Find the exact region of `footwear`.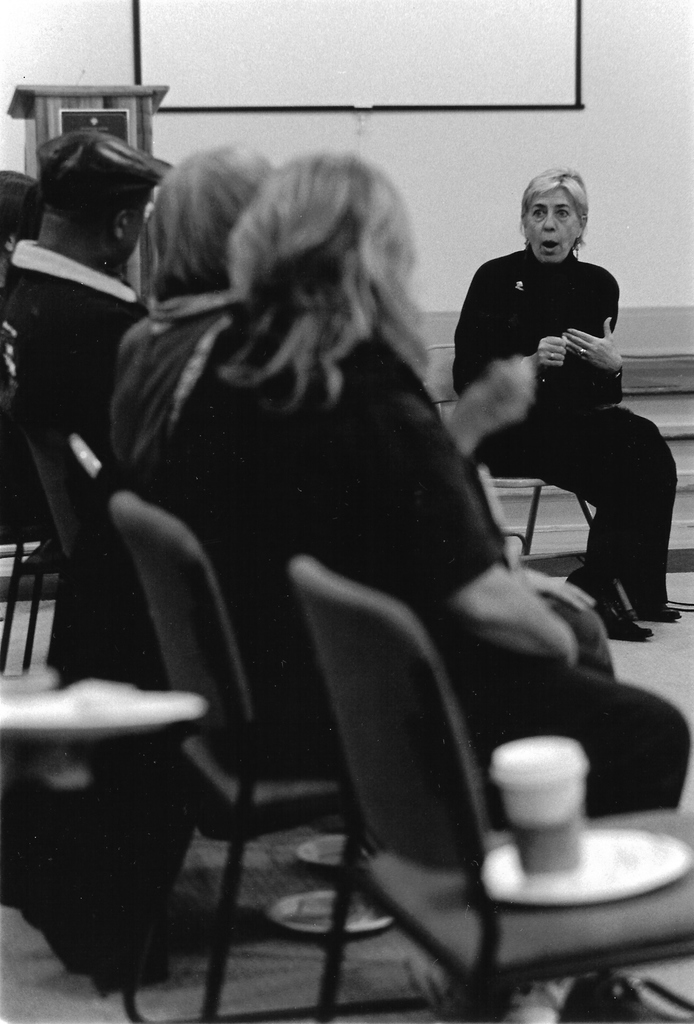
Exact region: left=622, top=582, right=687, bottom=620.
